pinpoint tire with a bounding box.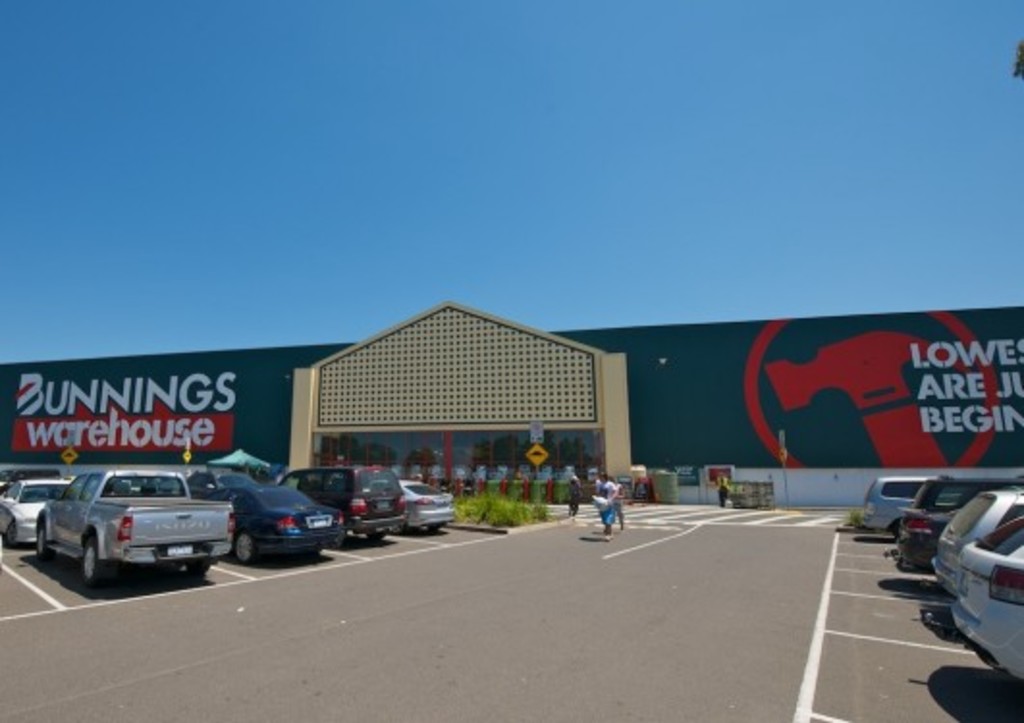
6 521 21 546.
